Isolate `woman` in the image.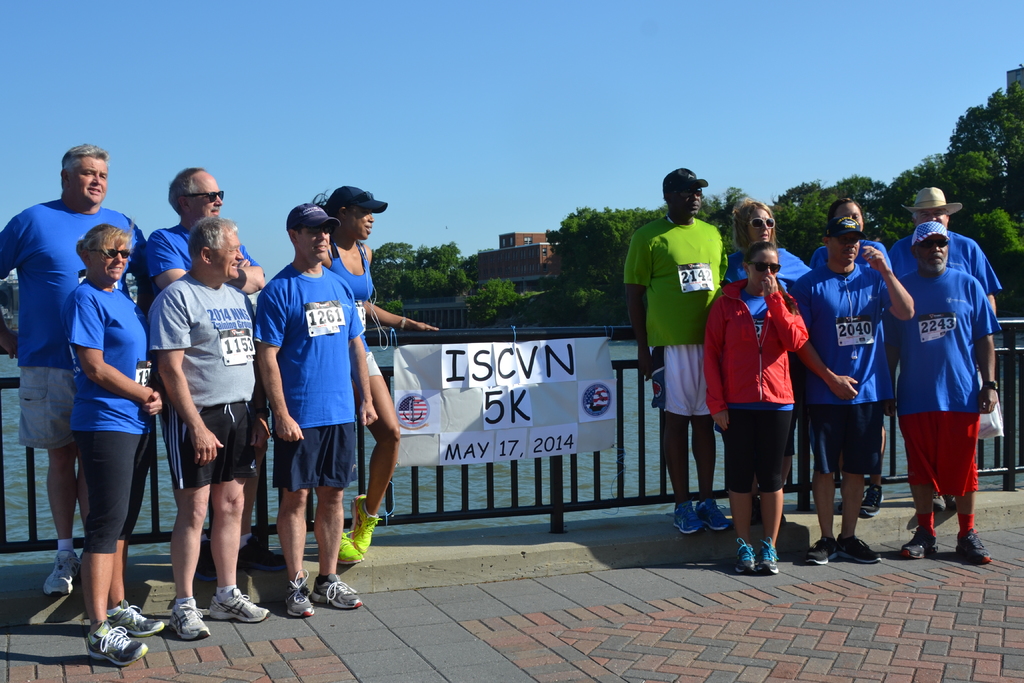
Isolated region: (left=722, top=227, right=824, bottom=574).
